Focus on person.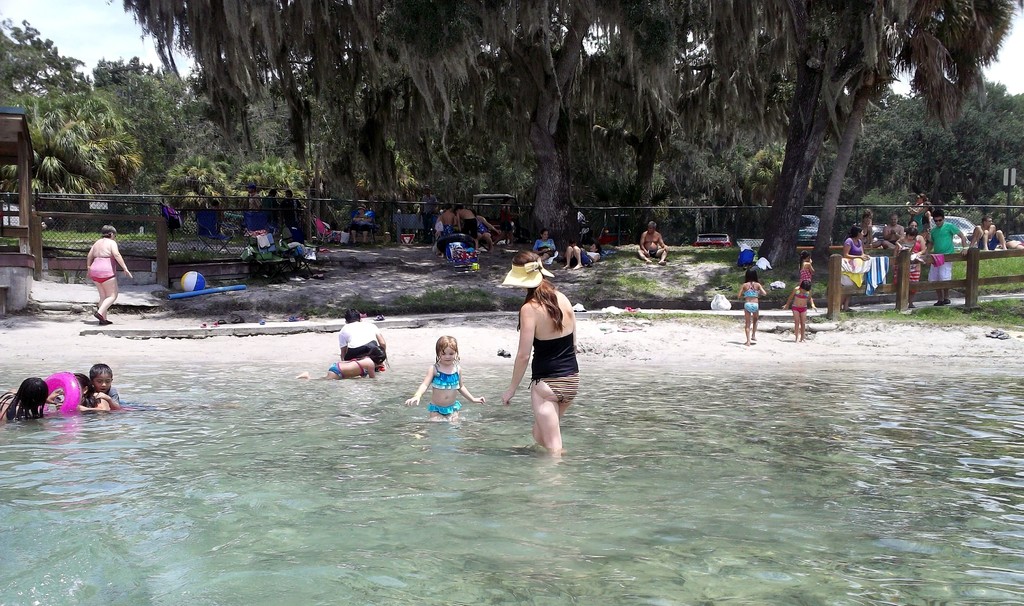
Focused at box(897, 230, 916, 259).
